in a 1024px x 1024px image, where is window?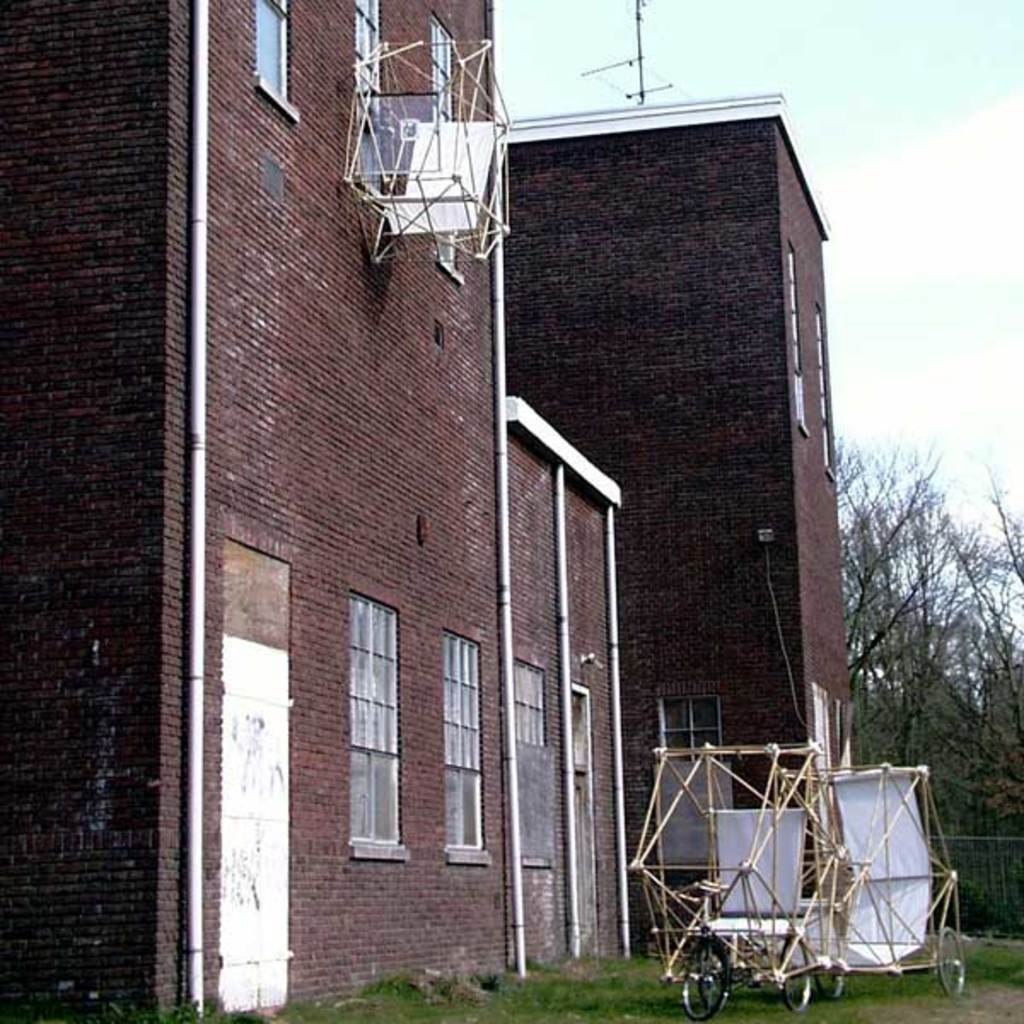
(left=512, top=655, right=550, bottom=741).
